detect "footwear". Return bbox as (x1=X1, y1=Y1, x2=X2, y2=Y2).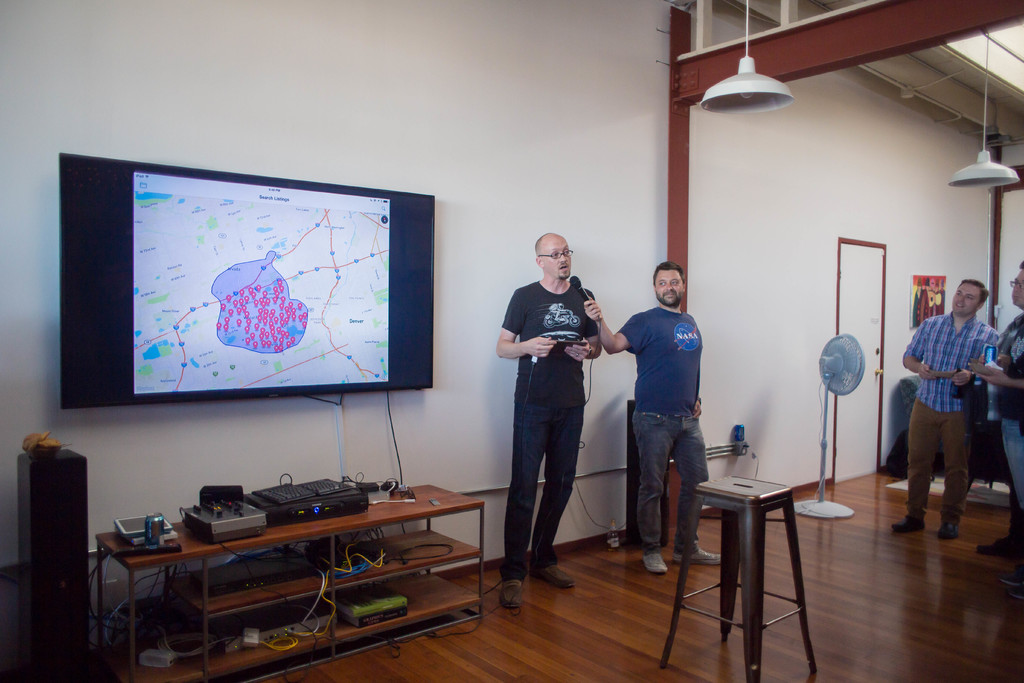
(x1=976, y1=529, x2=1023, y2=564).
